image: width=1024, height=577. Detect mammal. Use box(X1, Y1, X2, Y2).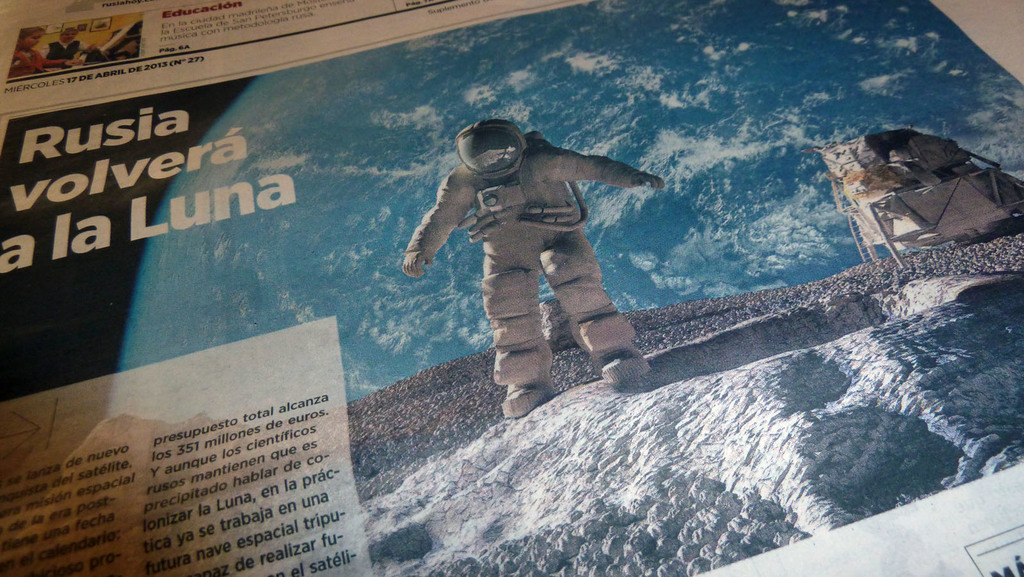
box(5, 26, 68, 81).
